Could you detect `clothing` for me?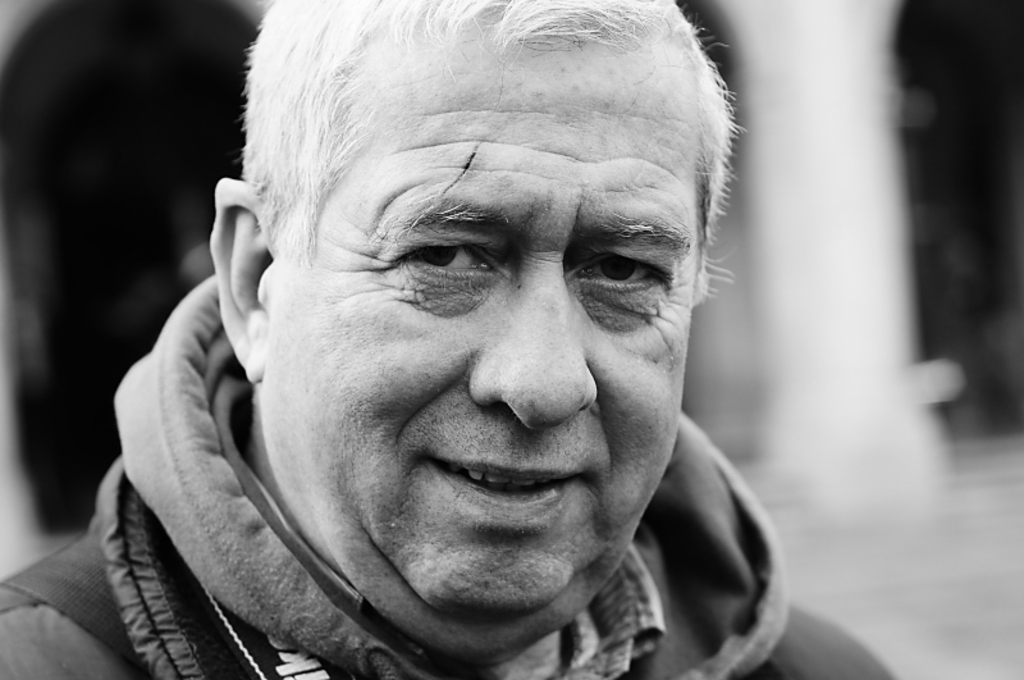
Detection result: locate(0, 273, 893, 679).
